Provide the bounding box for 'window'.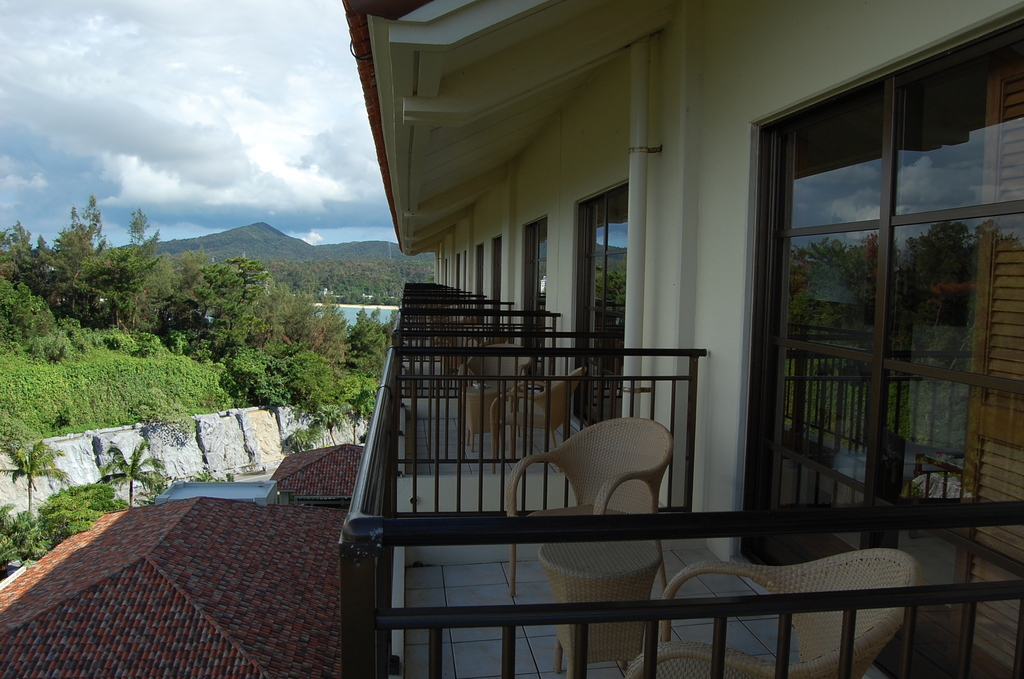
[left=571, top=188, right=630, bottom=437].
